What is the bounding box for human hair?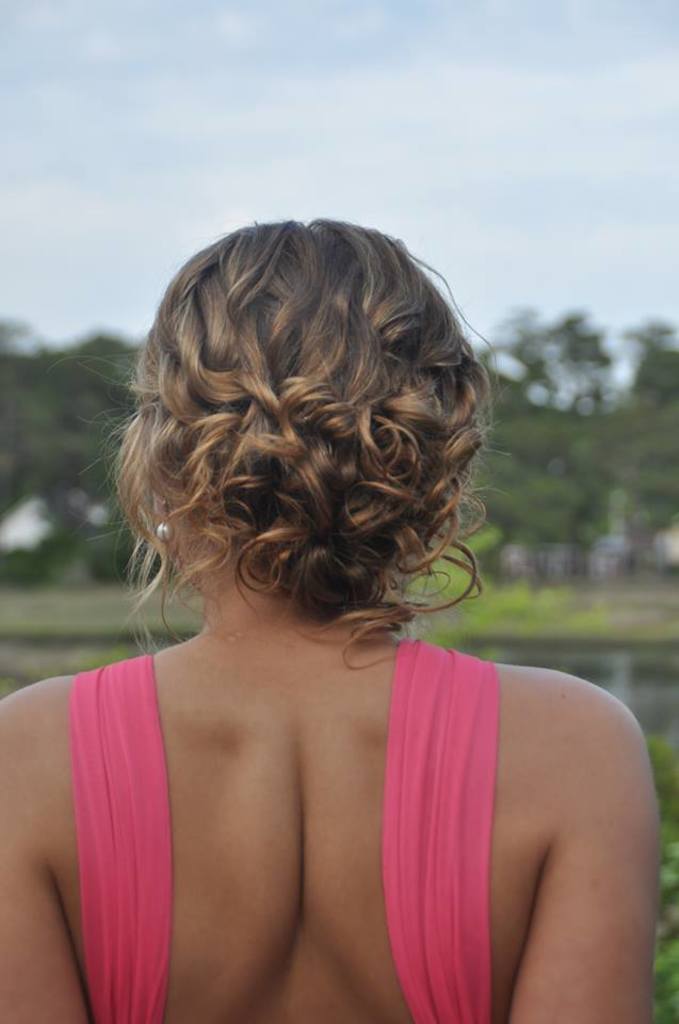
crop(114, 214, 490, 653).
